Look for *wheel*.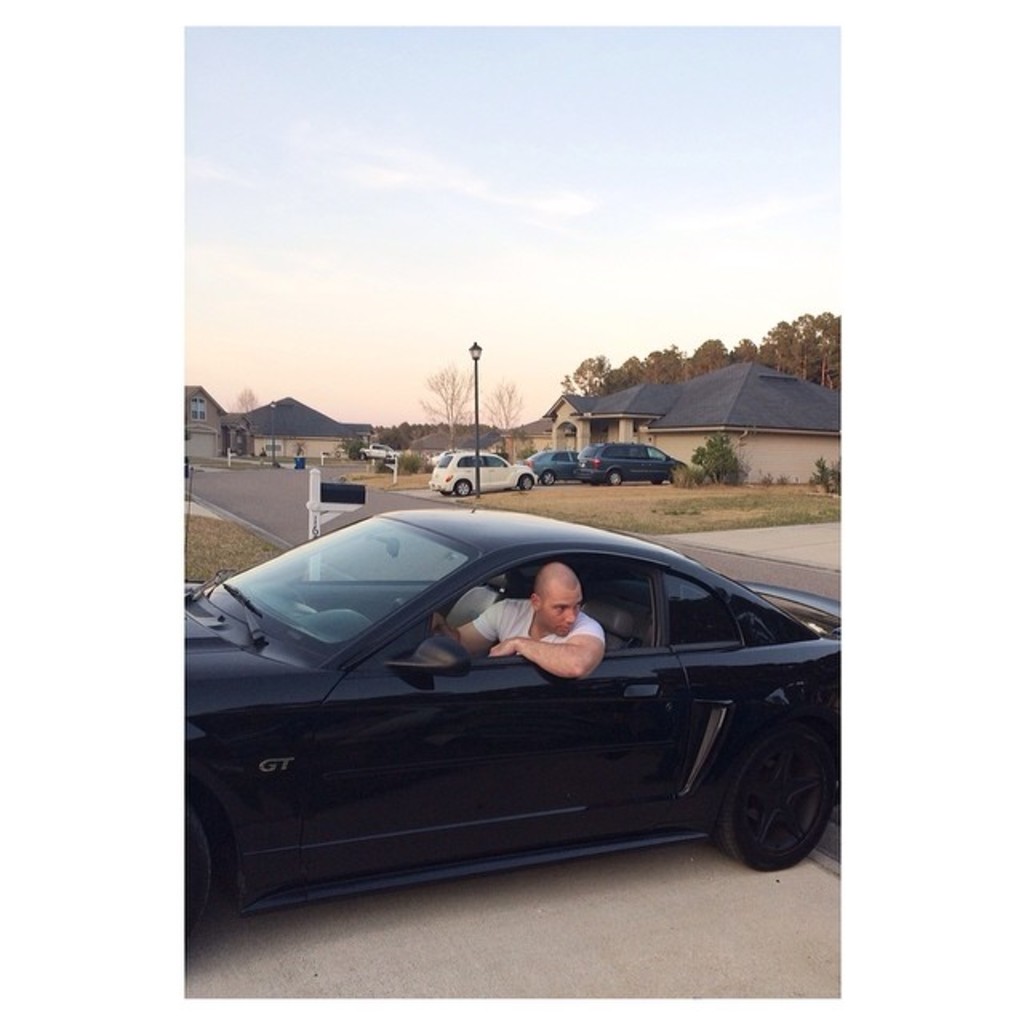
Found: region(520, 472, 531, 491).
